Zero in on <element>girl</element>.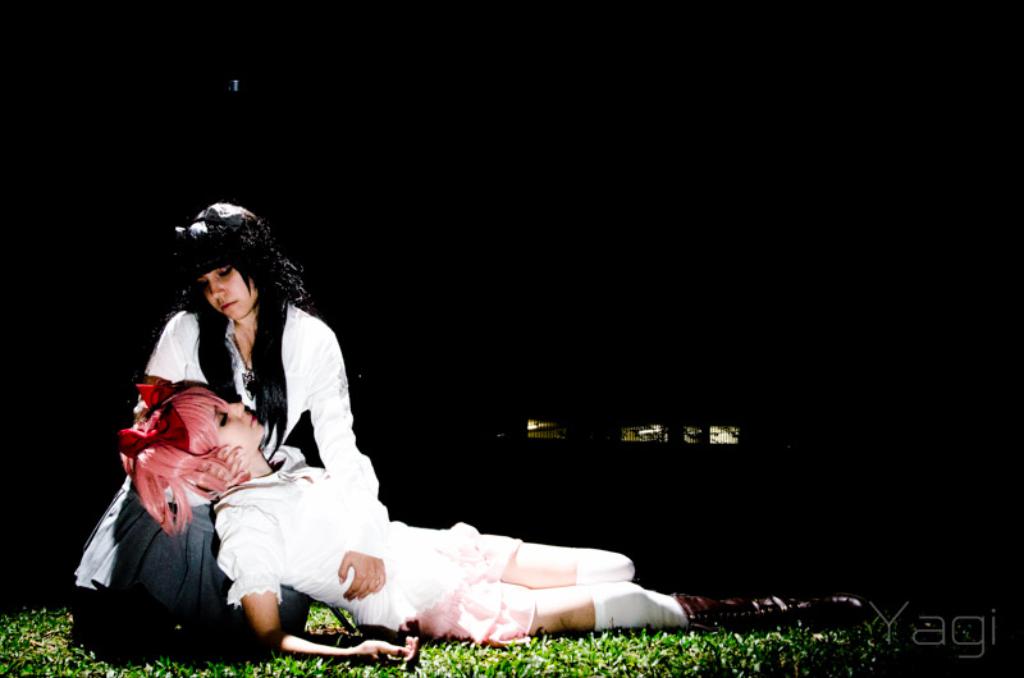
Zeroed in: rect(68, 202, 394, 668).
